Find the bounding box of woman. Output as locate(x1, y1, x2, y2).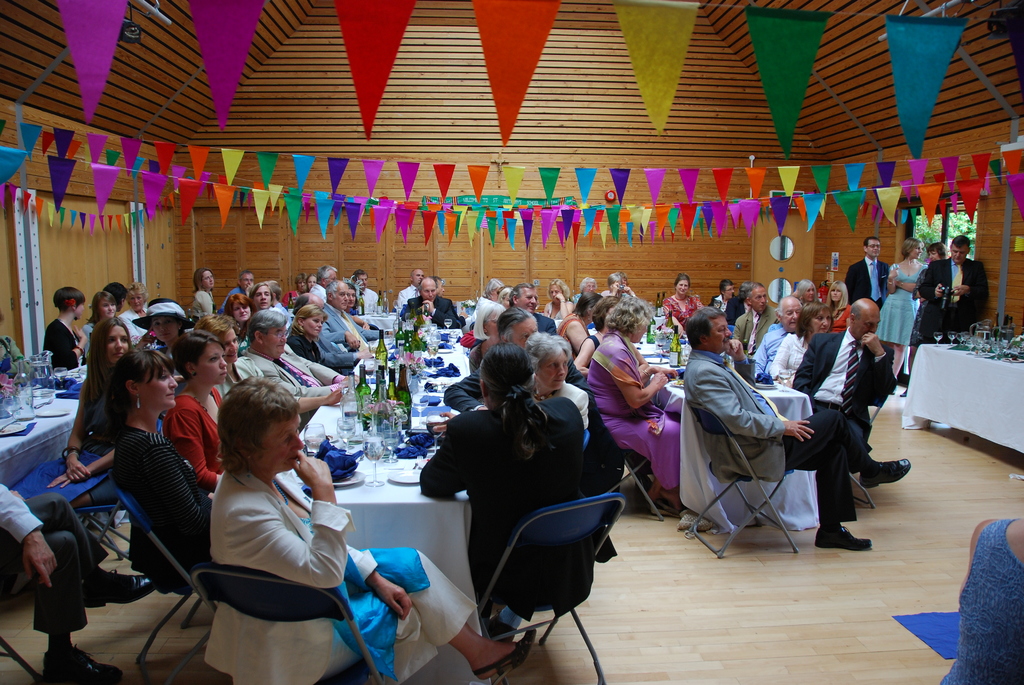
locate(36, 282, 94, 377).
